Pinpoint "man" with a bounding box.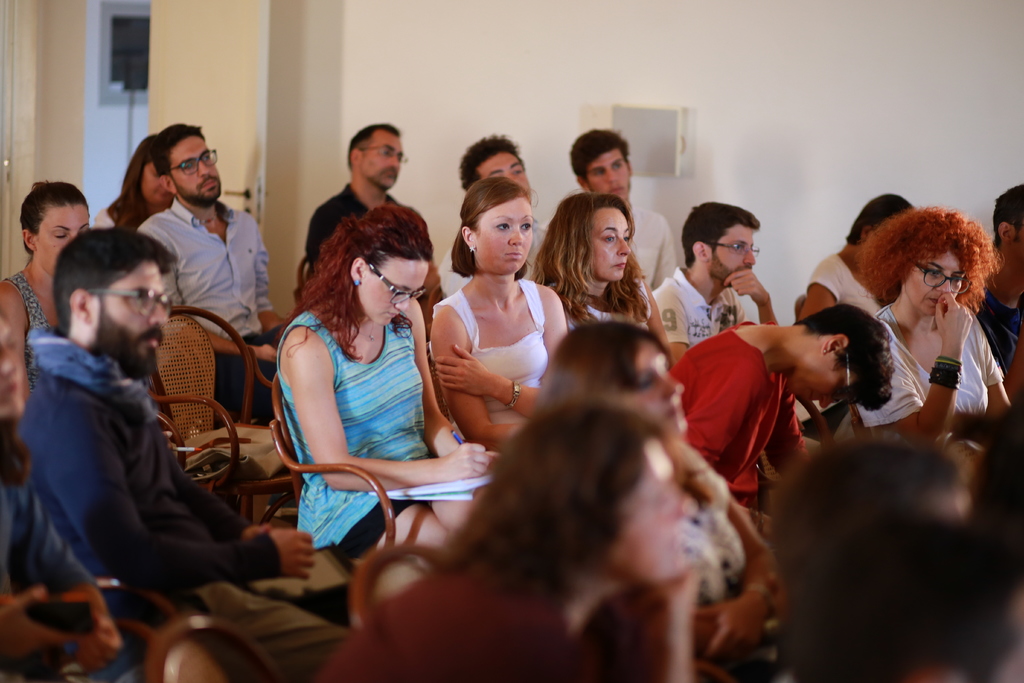
region(561, 120, 669, 303).
